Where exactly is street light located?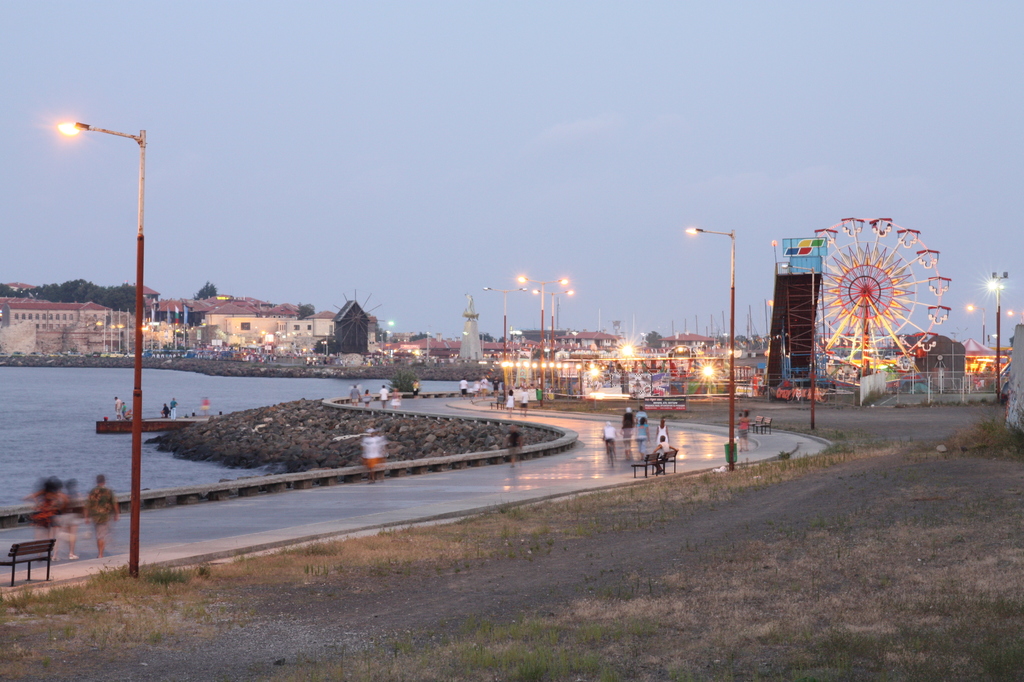
Its bounding box is [left=576, top=362, right=581, bottom=398].
